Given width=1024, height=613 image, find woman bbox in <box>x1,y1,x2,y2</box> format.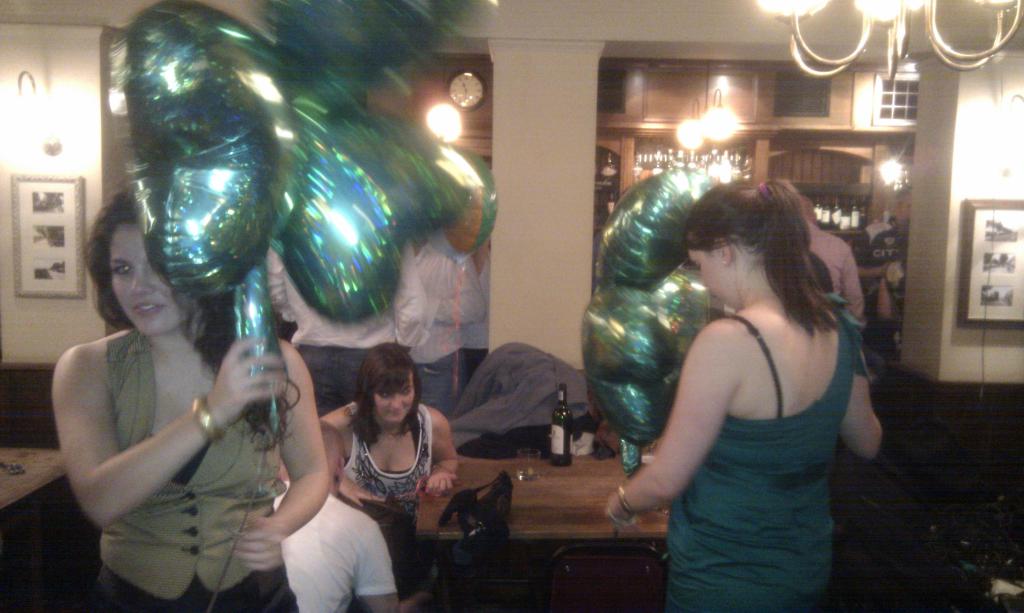
<box>314,340,456,597</box>.
